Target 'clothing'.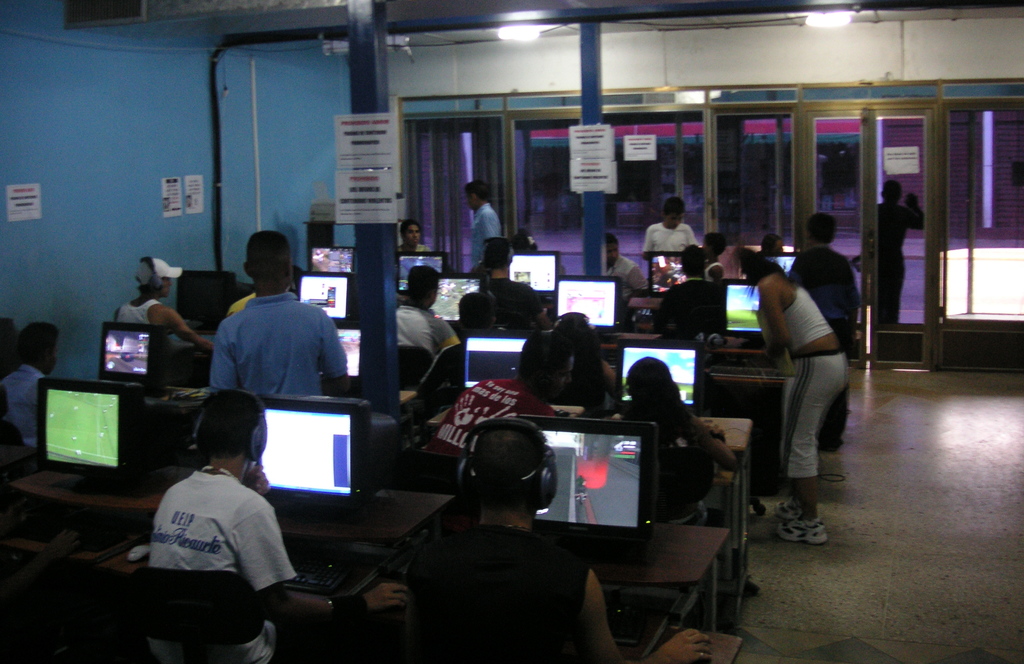
Target region: crop(650, 275, 721, 346).
